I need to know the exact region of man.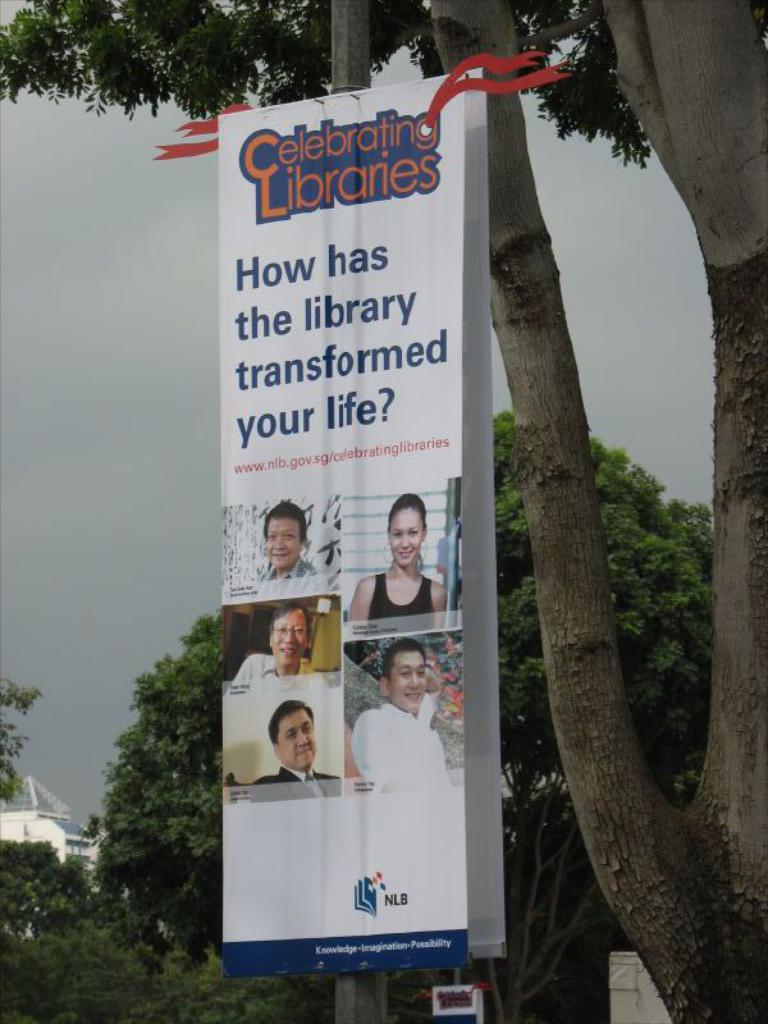
Region: [257, 503, 312, 577].
